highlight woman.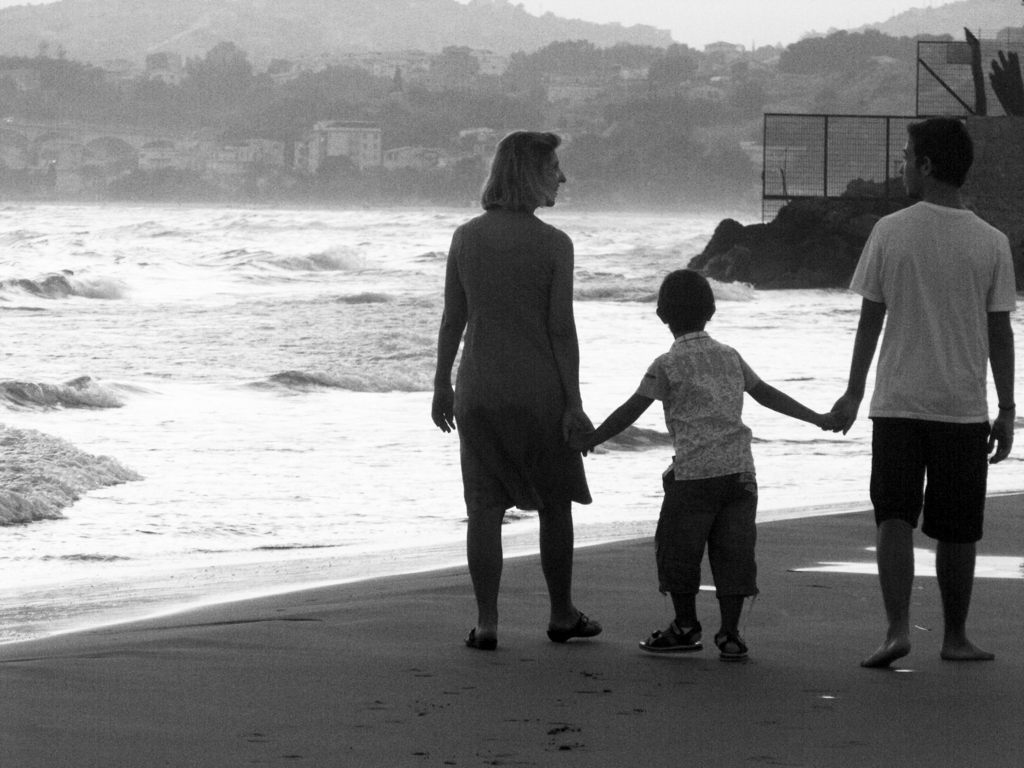
Highlighted region: x1=444, y1=140, x2=609, y2=664.
